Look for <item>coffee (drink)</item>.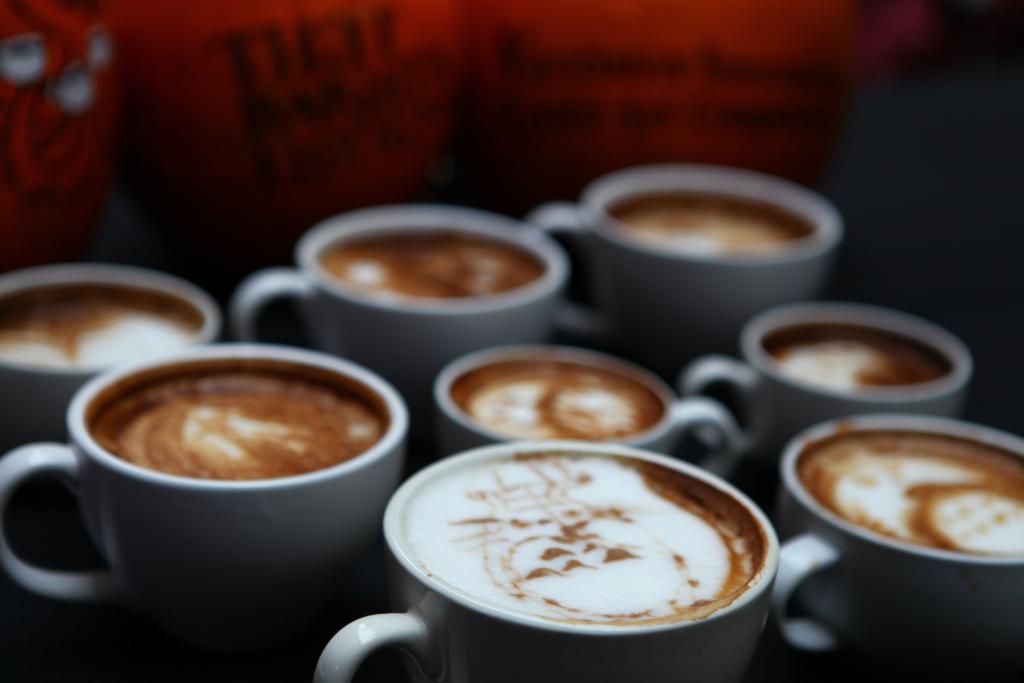
Found: x1=0 y1=278 x2=199 y2=370.
